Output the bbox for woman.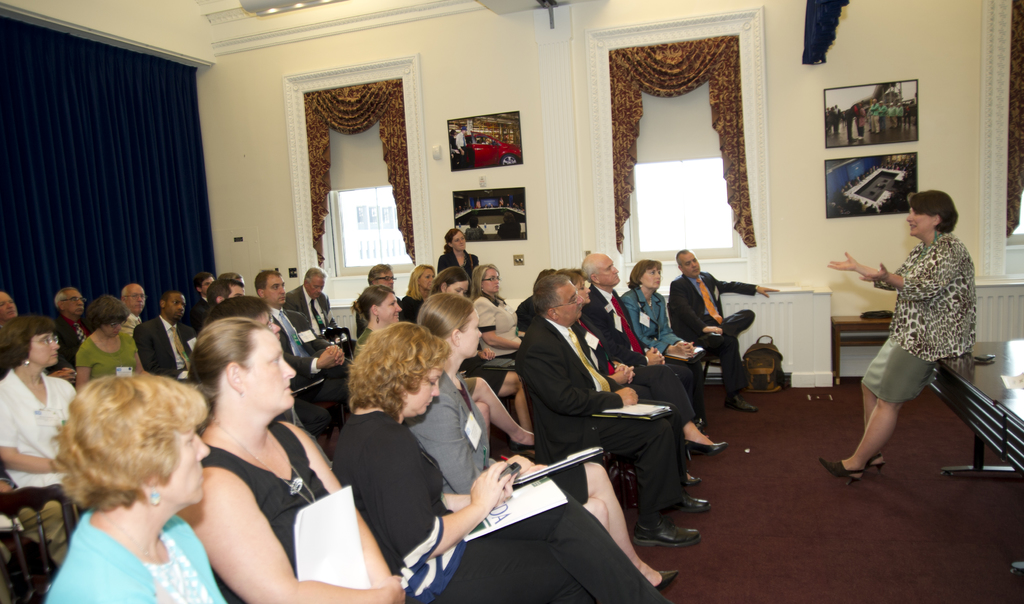
left=75, top=297, right=163, bottom=395.
